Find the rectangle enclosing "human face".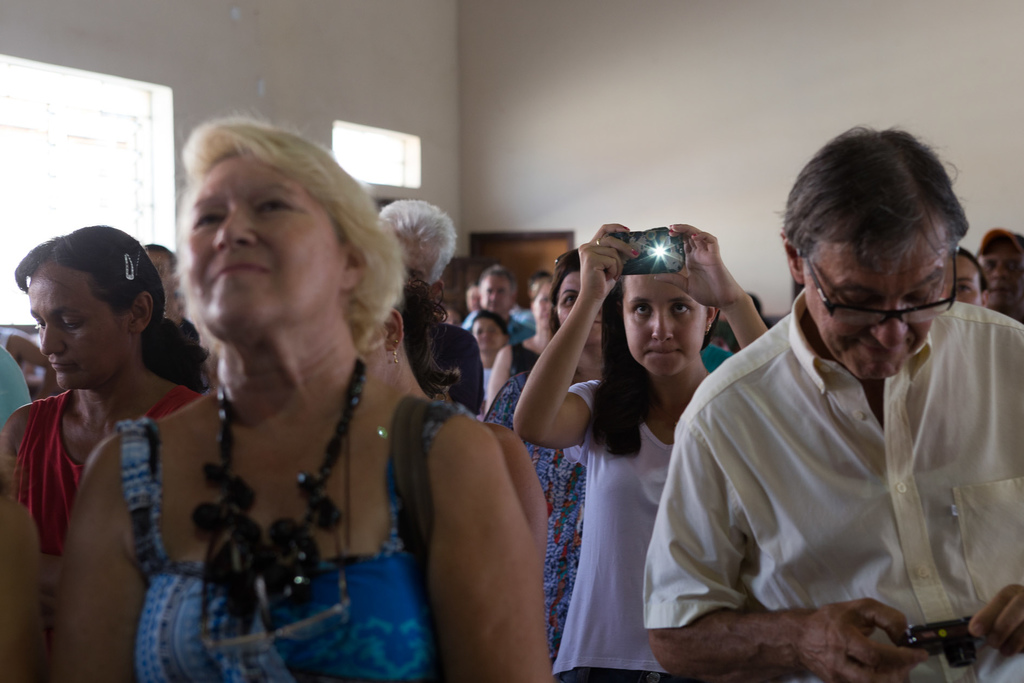
box=[477, 272, 516, 313].
